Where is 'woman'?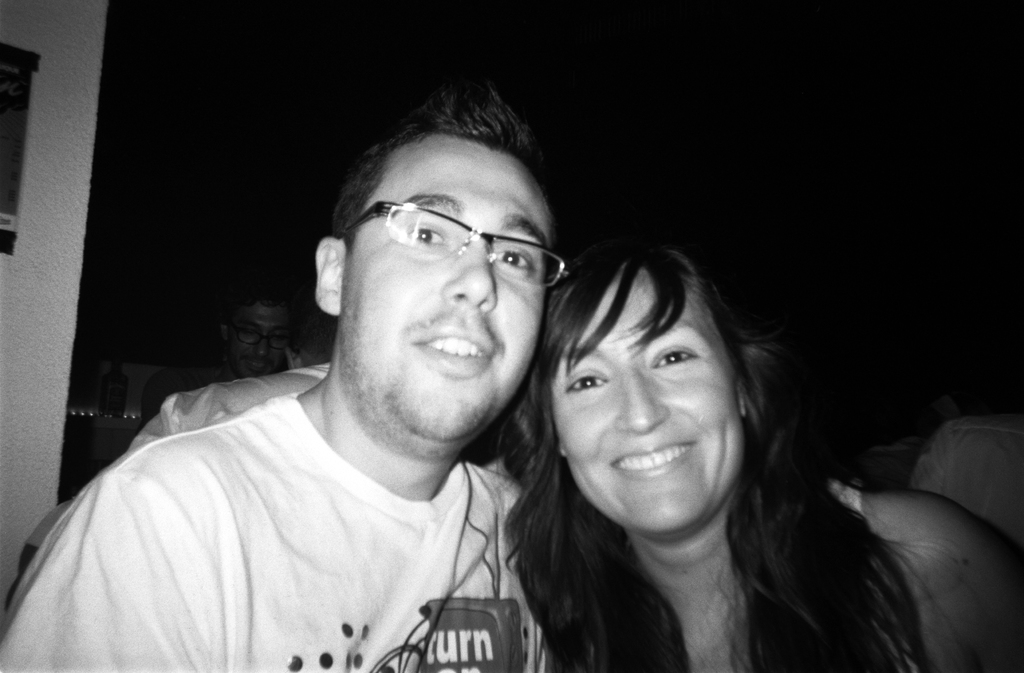
rect(489, 220, 841, 658).
